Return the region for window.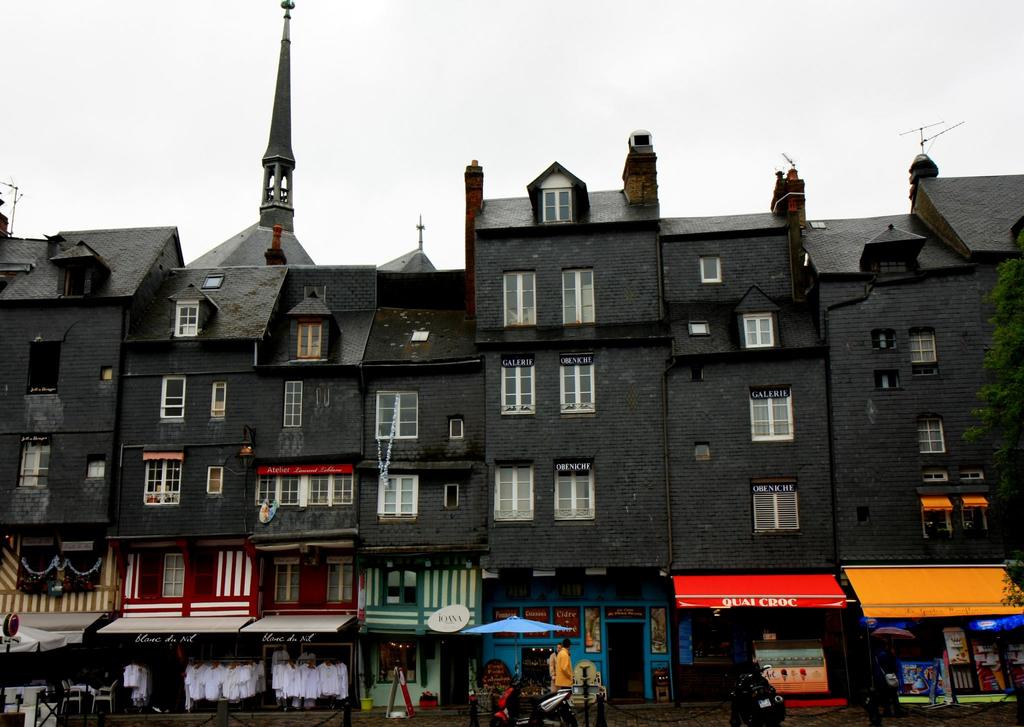
{"x1": 874, "y1": 327, "x2": 897, "y2": 351}.
